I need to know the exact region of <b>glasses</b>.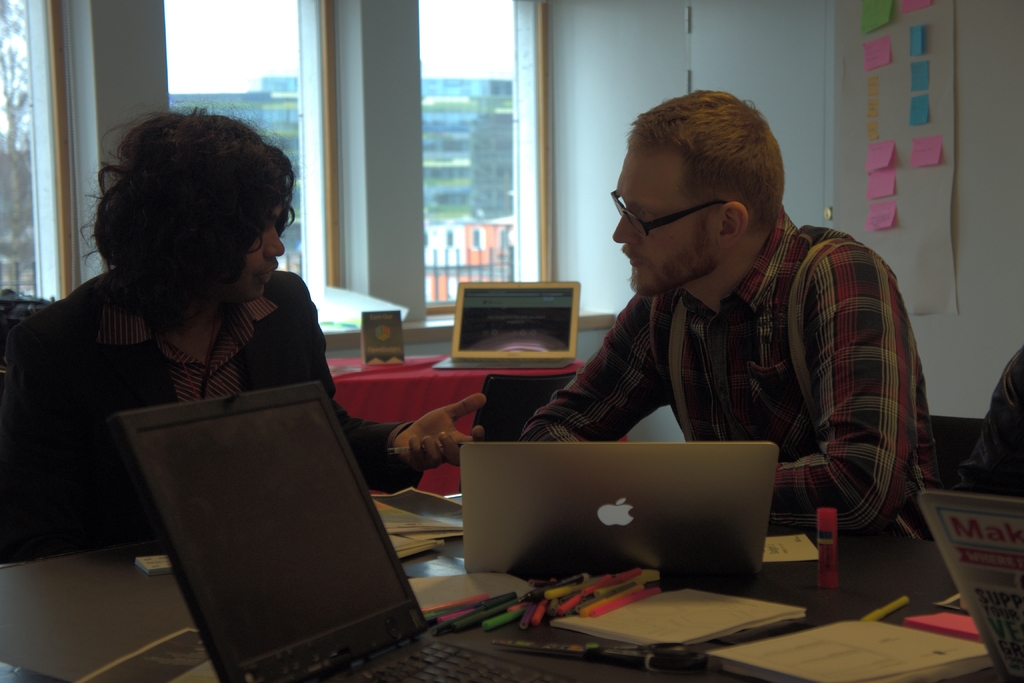
Region: 618 184 732 249.
